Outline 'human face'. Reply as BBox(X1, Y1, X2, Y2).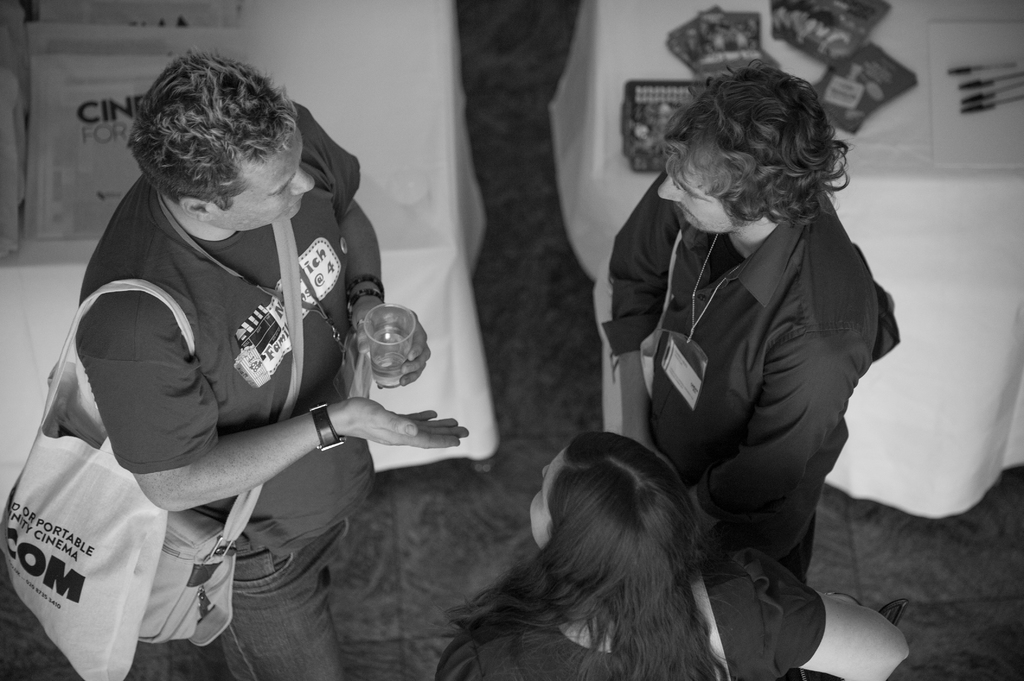
BBox(656, 146, 733, 235).
